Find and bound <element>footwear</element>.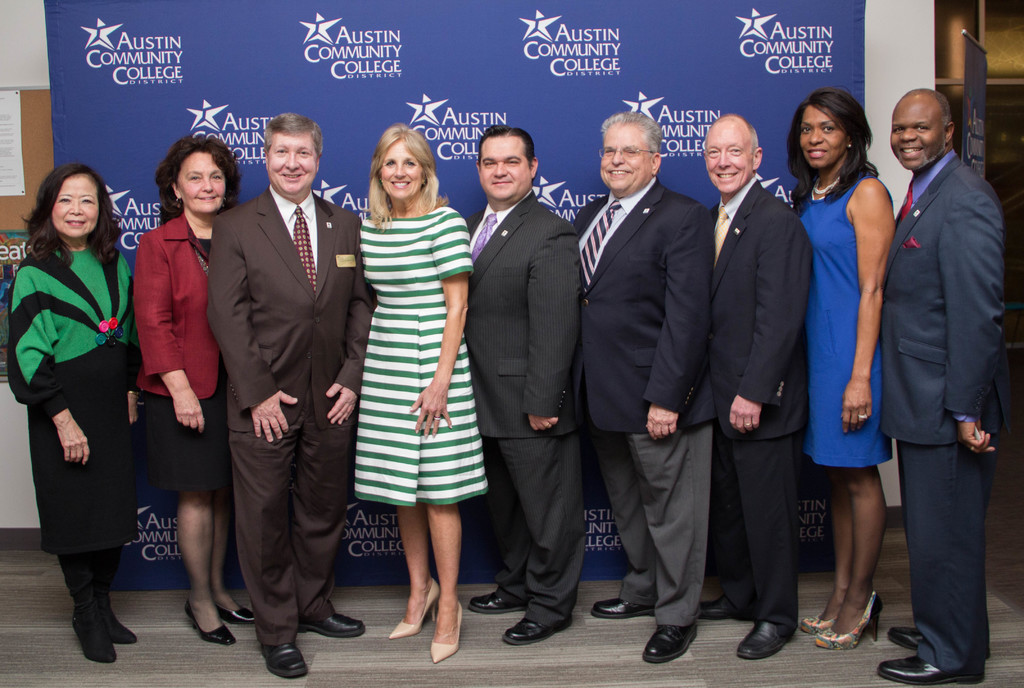
Bound: [102,602,141,649].
